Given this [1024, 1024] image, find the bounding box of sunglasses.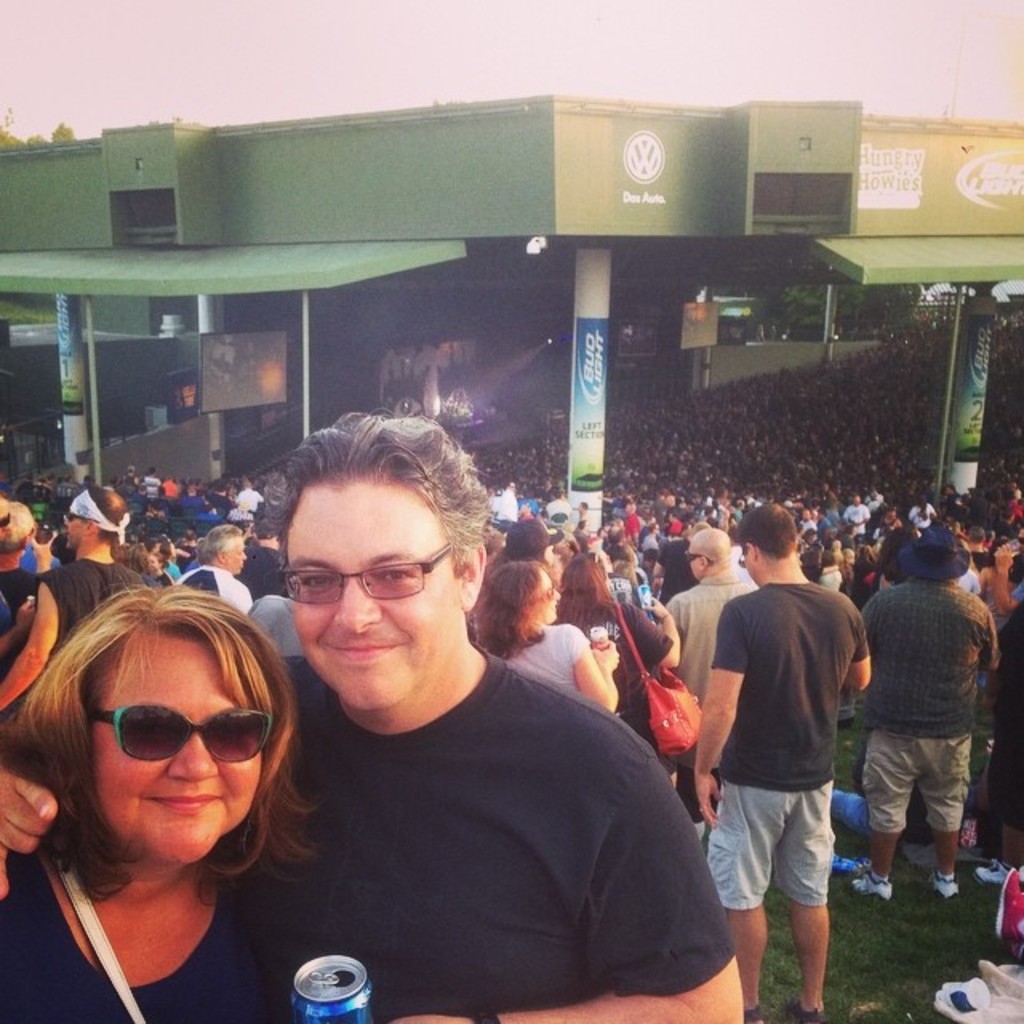
(0, 514, 11, 523).
